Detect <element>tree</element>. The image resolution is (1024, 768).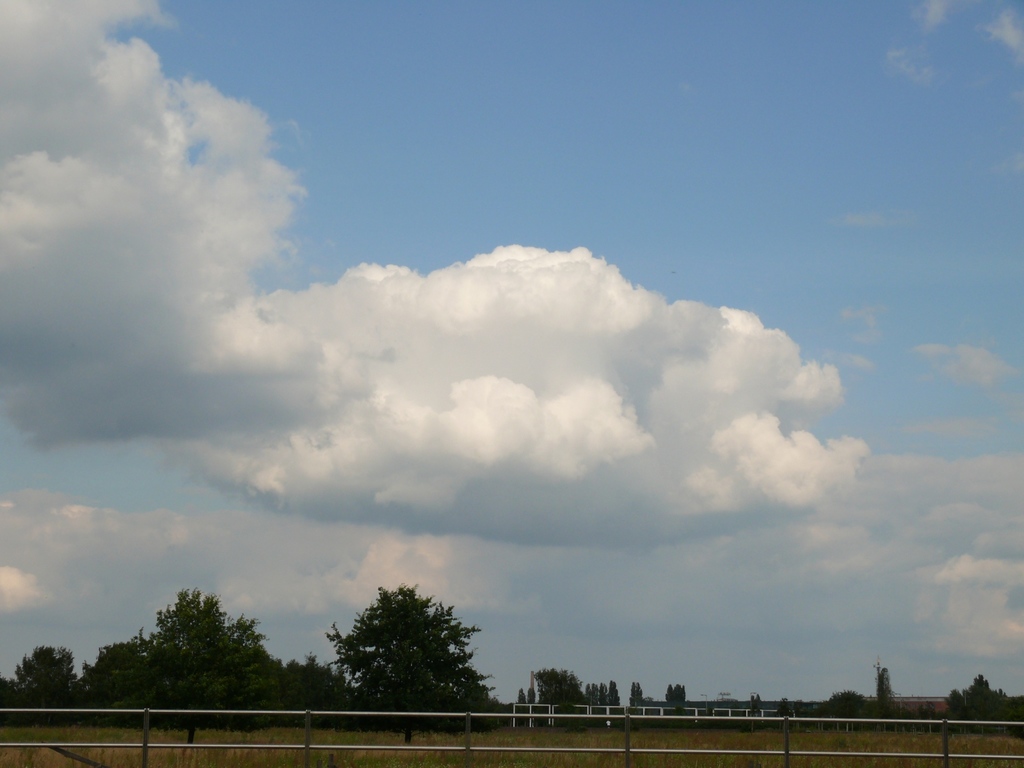
box=[777, 696, 789, 730].
